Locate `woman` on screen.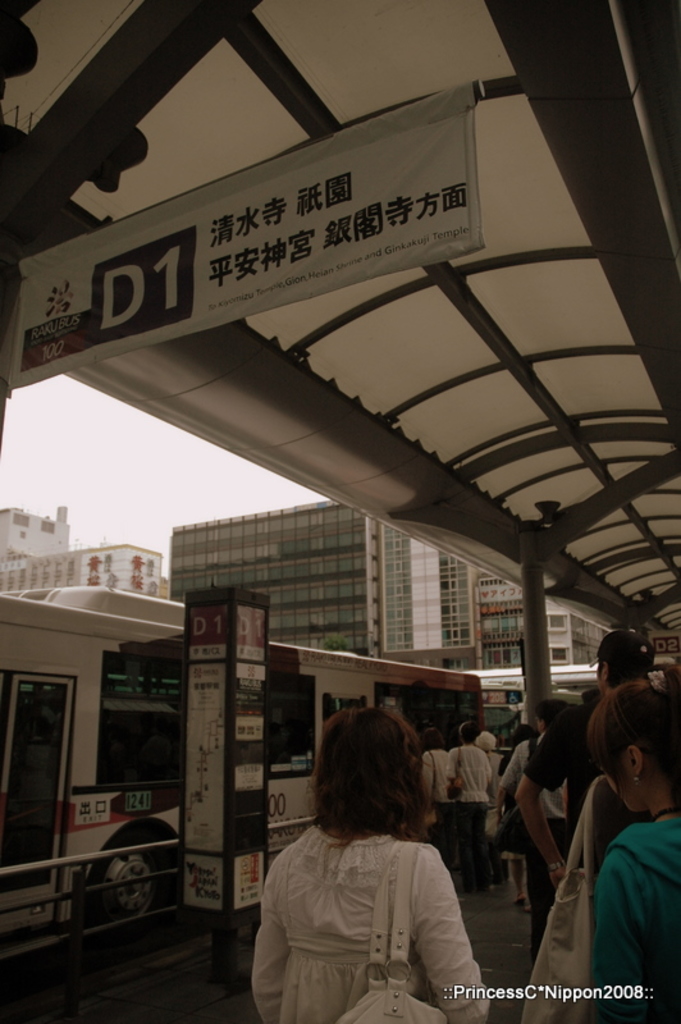
On screen at x1=469 y1=696 x2=570 y2=959.
